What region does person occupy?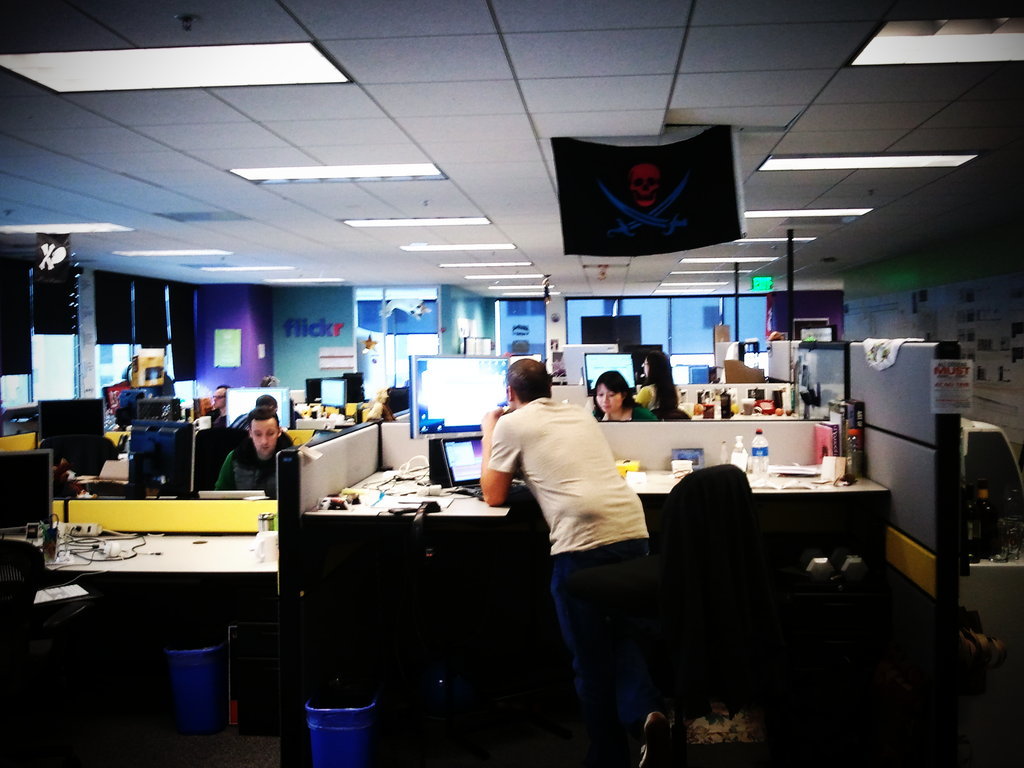
(x1=215, y1=404, x2=303, y2=489).
